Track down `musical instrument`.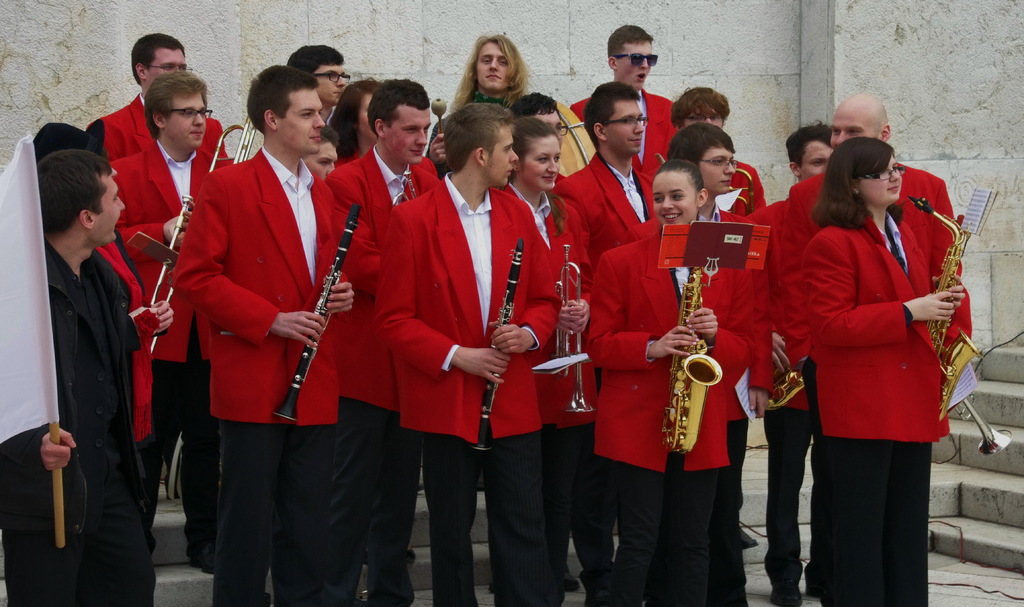
Tracked to bbox=[561, 240, 596, 419].
